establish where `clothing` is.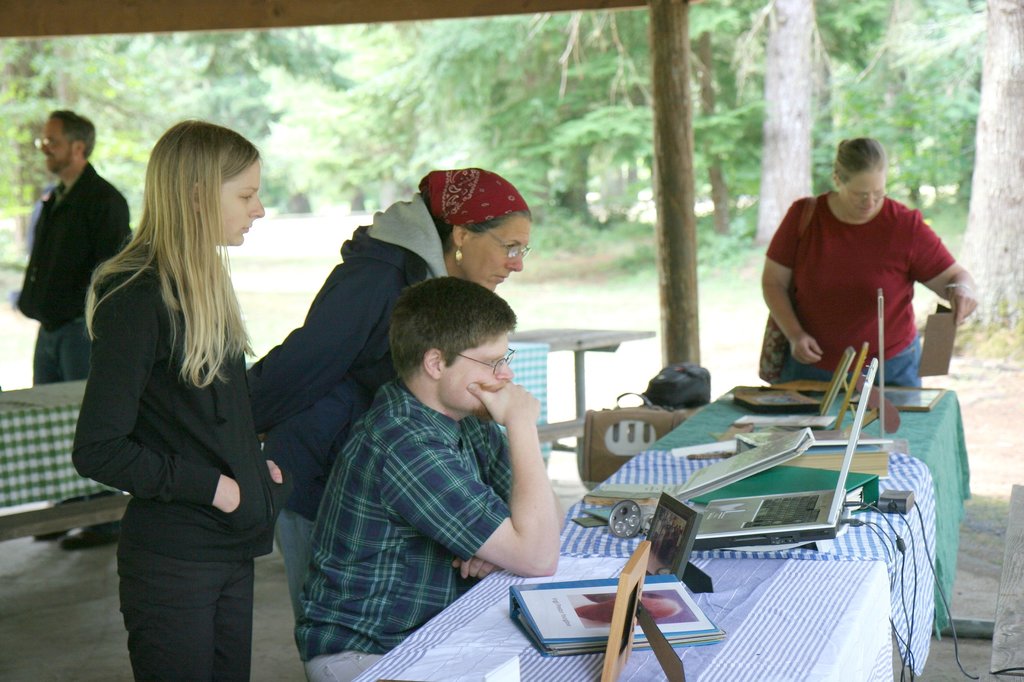
Established at <region>16, 163, 138, 383</region>.
